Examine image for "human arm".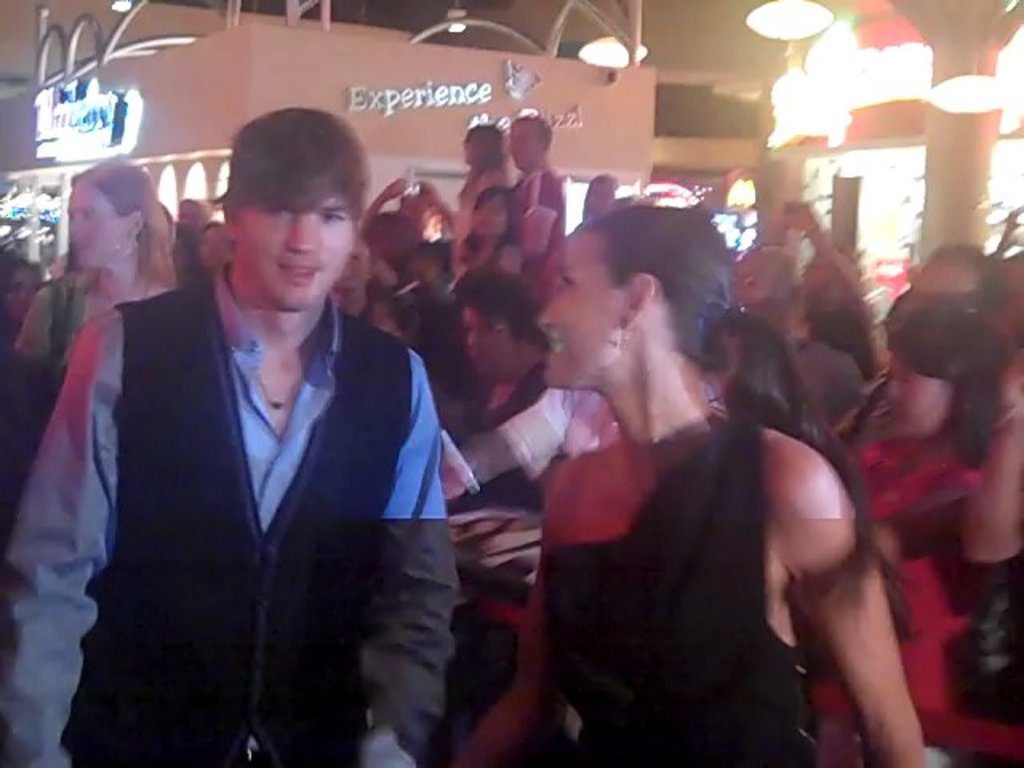
Examination result: (763, 429, 918, 744).
